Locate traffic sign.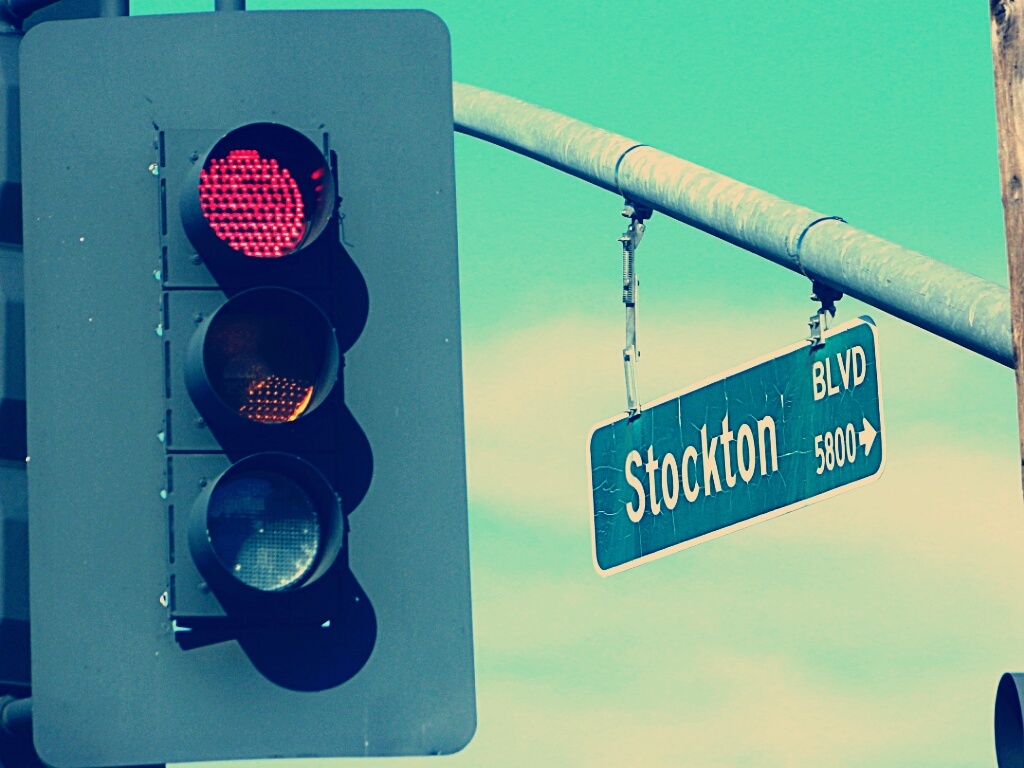
Bounding box: [584, 312, 888, 581].
